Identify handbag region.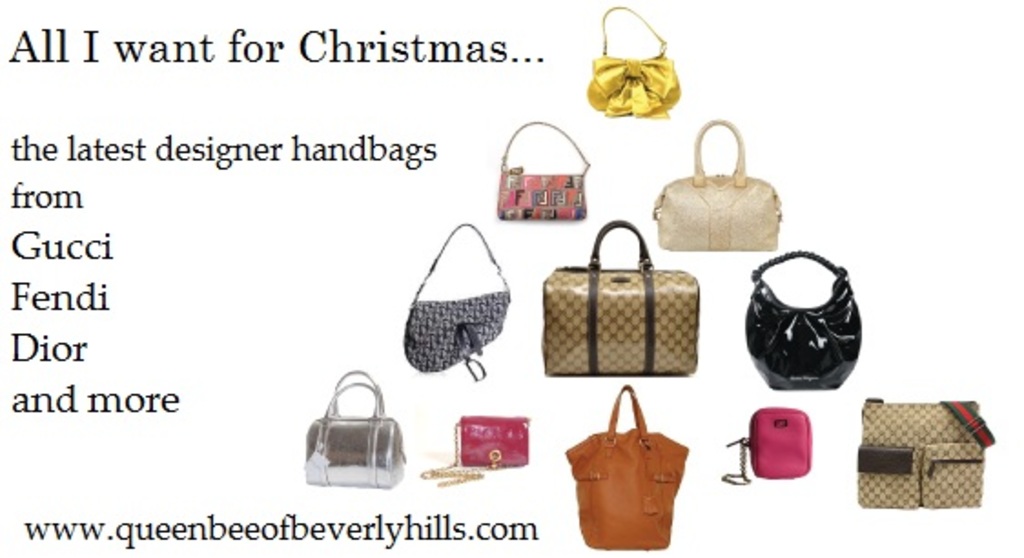
Region: bbox=[583, 7, 680, 117].
